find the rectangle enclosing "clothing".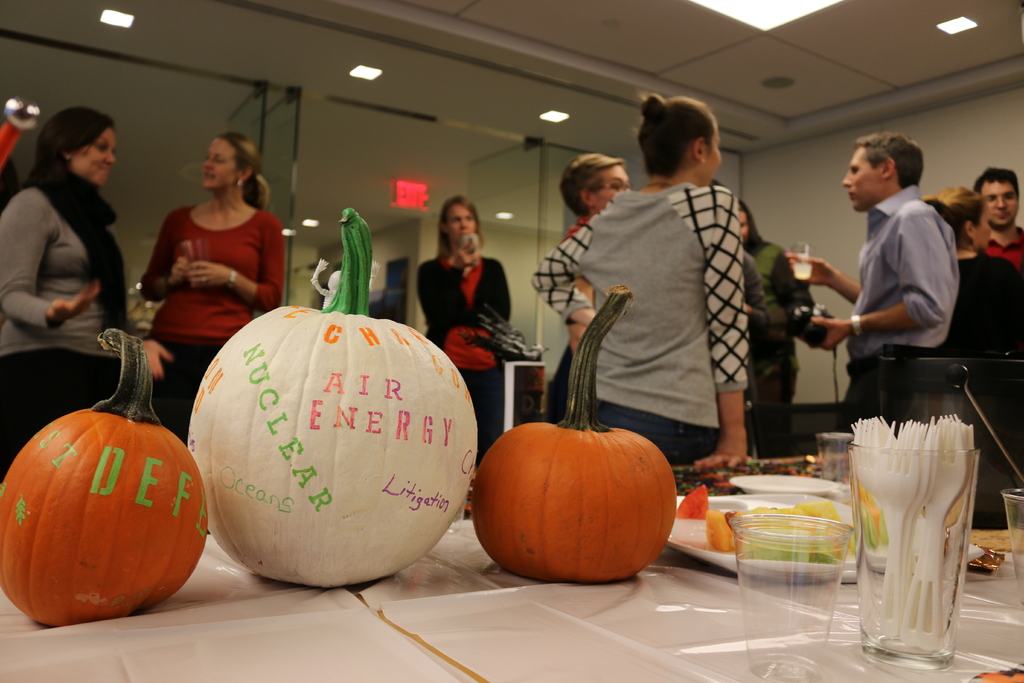
box=[944, 242, 1023, 538].
